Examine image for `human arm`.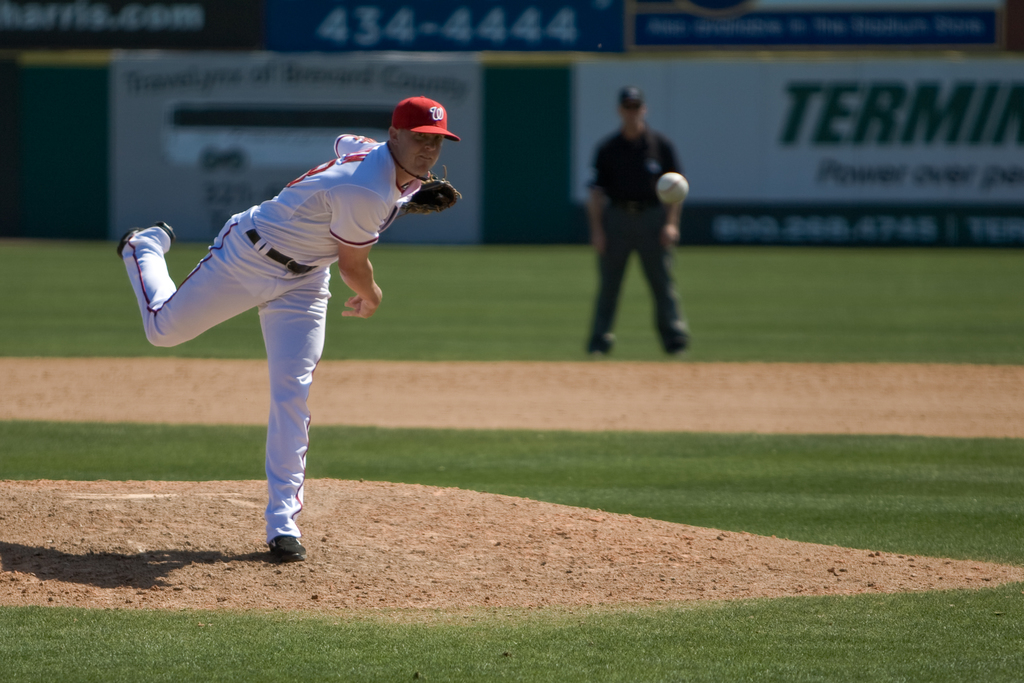
Examination result: 322:122:396:172.
